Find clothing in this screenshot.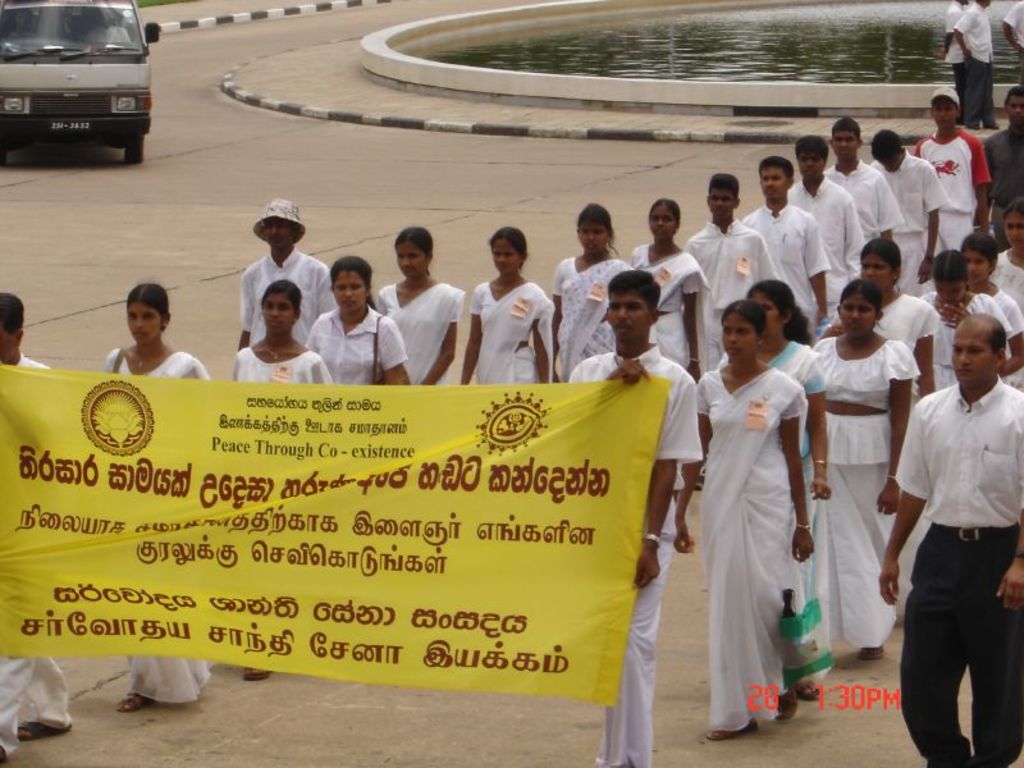
The bounding box for clothing is box(771, 338, 831, 602).
